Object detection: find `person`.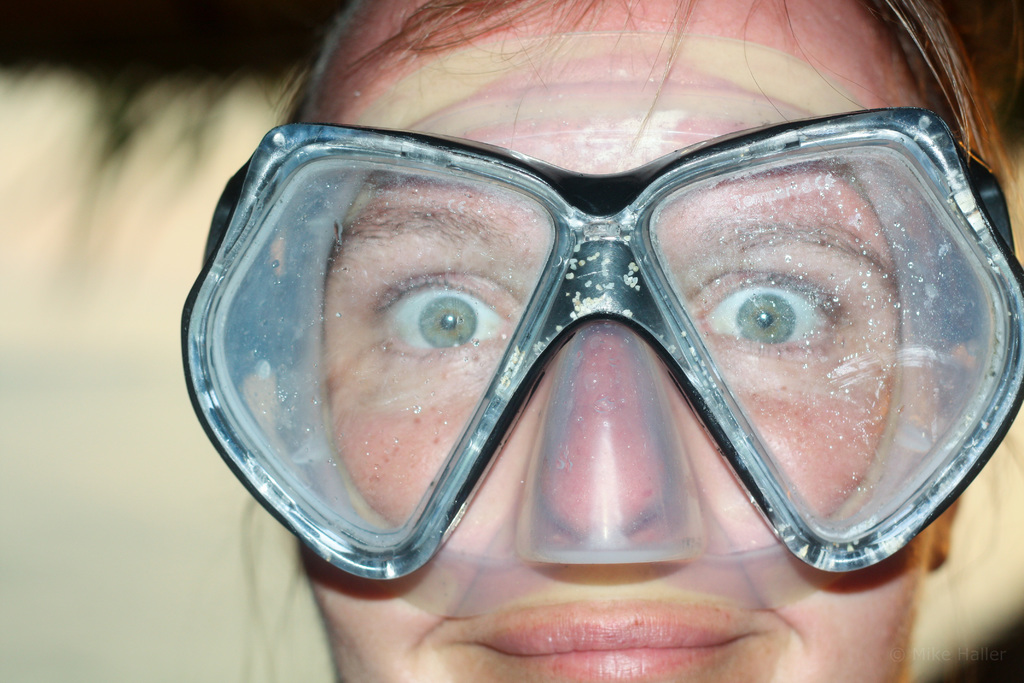
rect(271, 0, 1023, 682).
